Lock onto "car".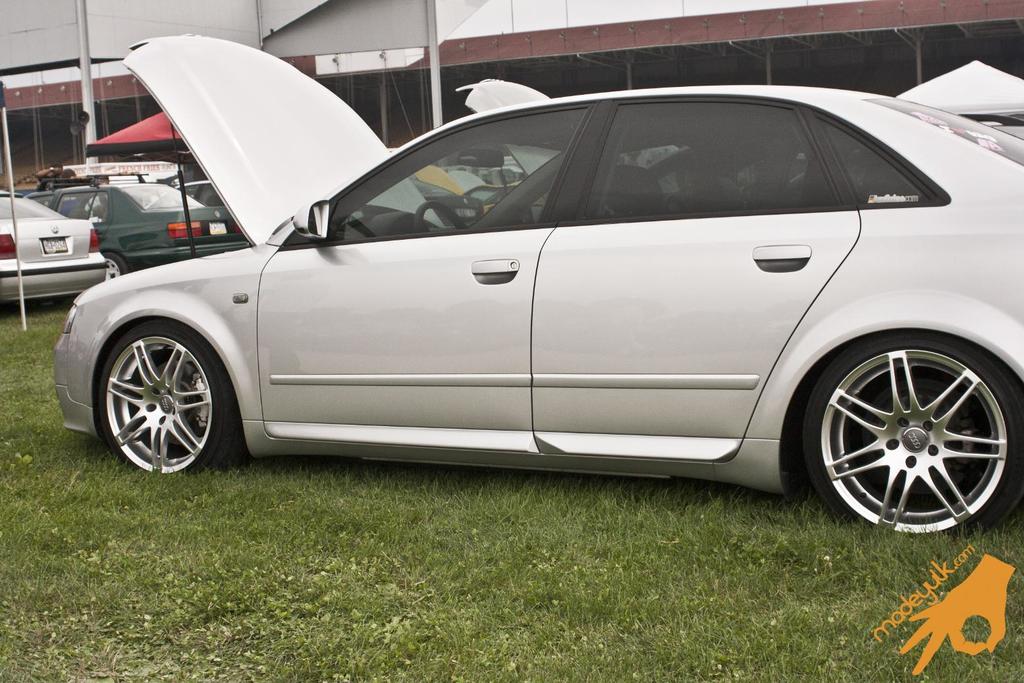
Locked: l=43, t=80, r=1006, b=537.
